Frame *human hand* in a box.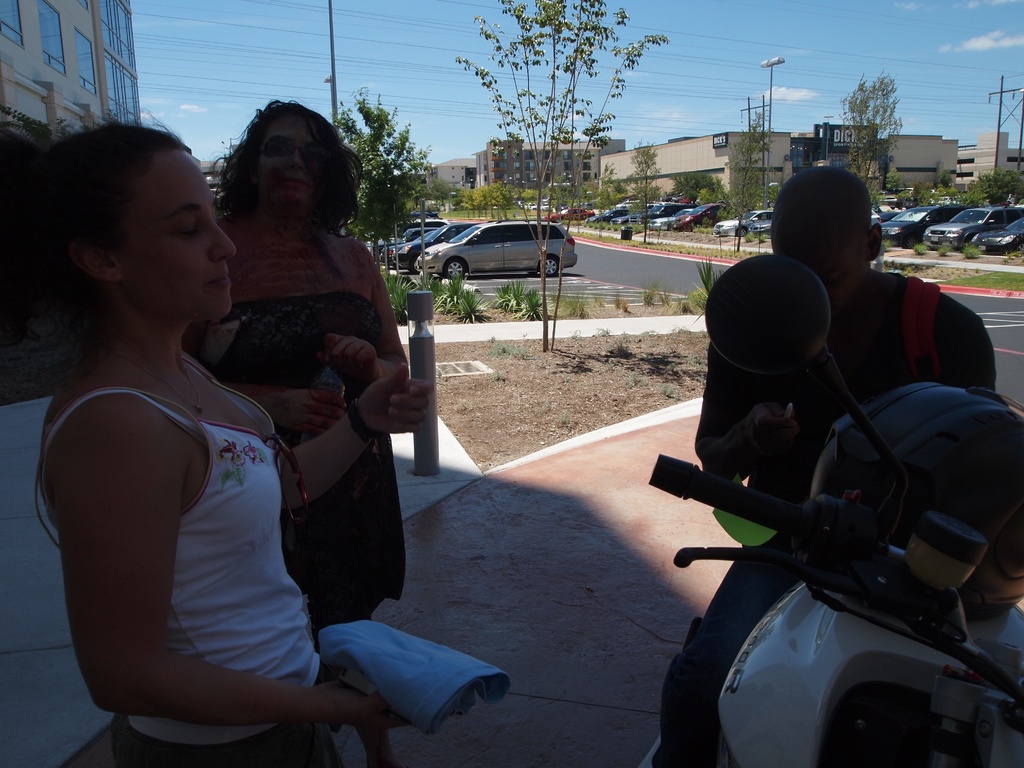
{"x1": 335, "y1": 362, "x2": 431, "y2": 445}.
